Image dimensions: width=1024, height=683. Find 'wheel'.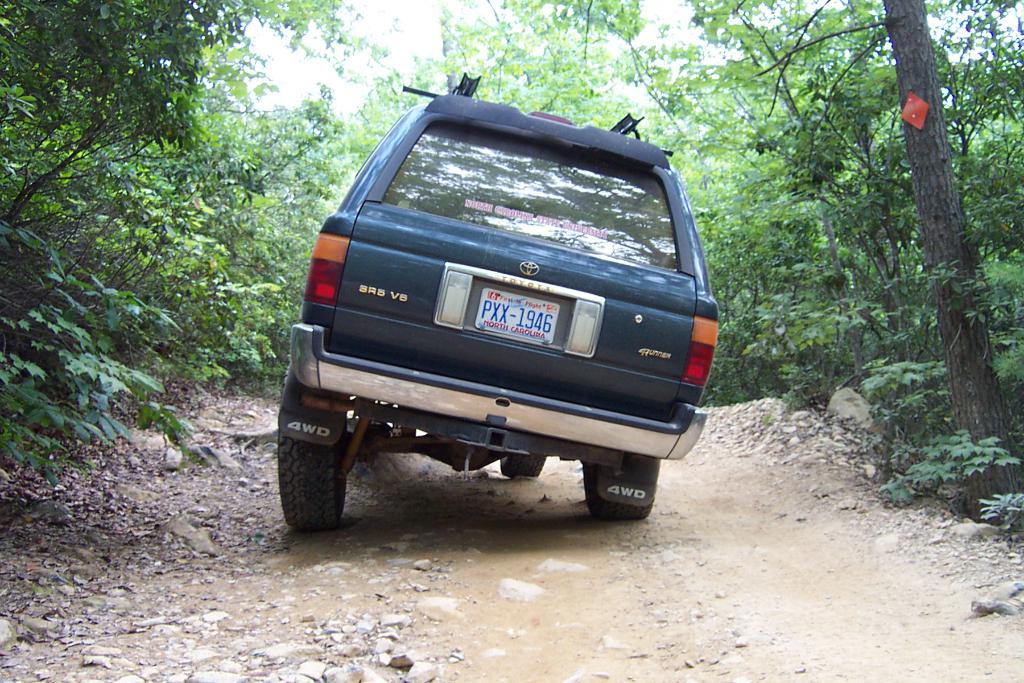
[left=577, top=447, right=664, bottom=527].
